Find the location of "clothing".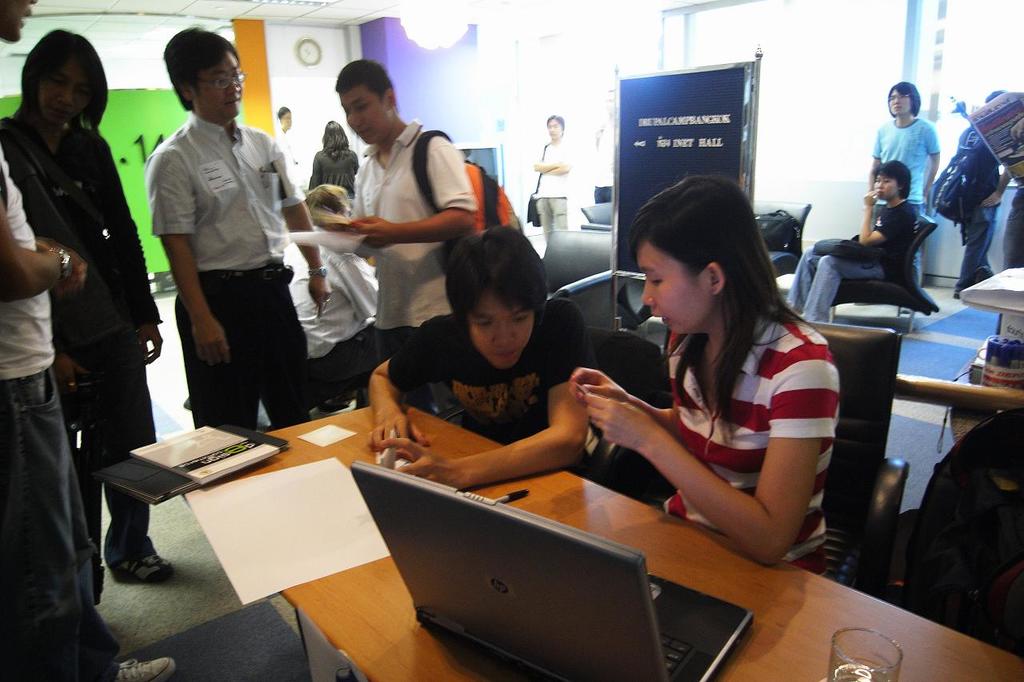
Location: (779, 195, 917, 313).
